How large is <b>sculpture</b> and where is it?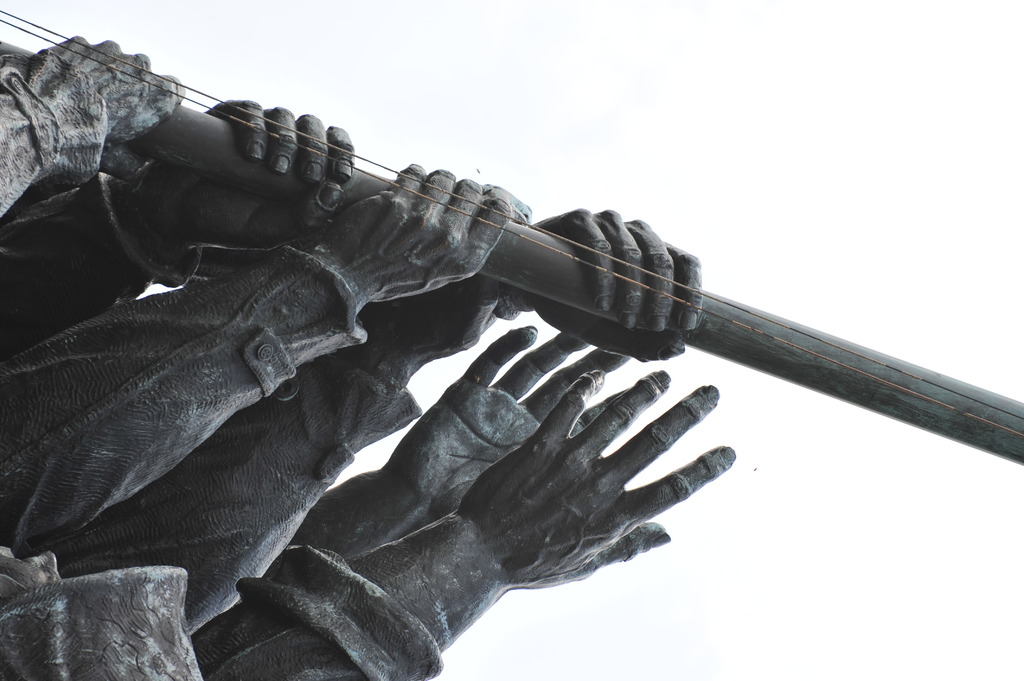
Bounding box: box(57, 187, 703, 629).
